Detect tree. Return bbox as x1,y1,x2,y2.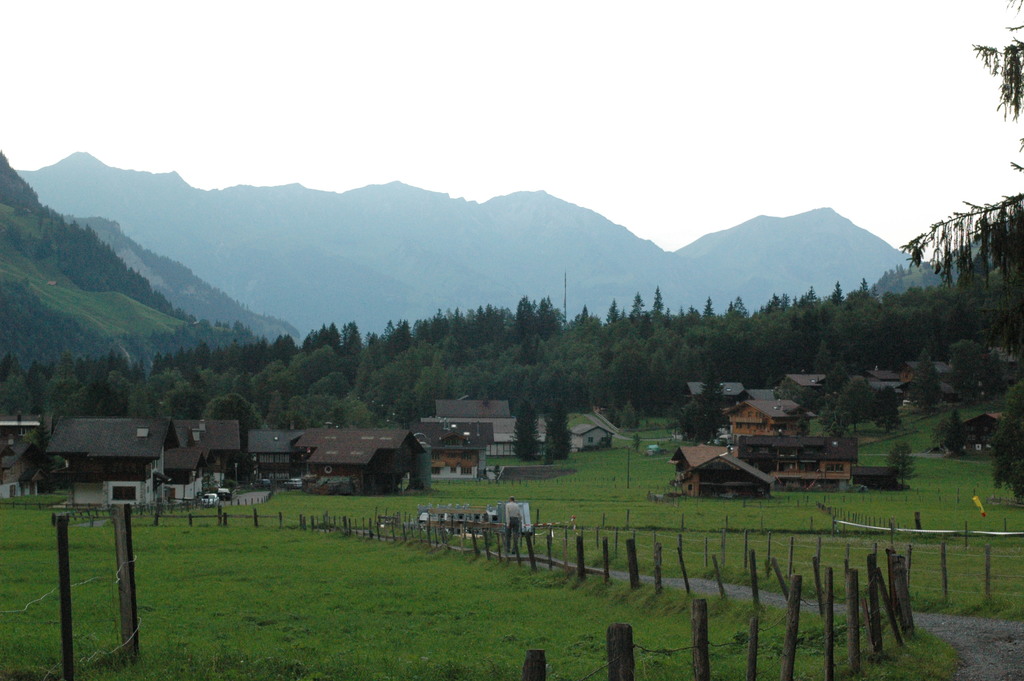
838,378,874,436.
